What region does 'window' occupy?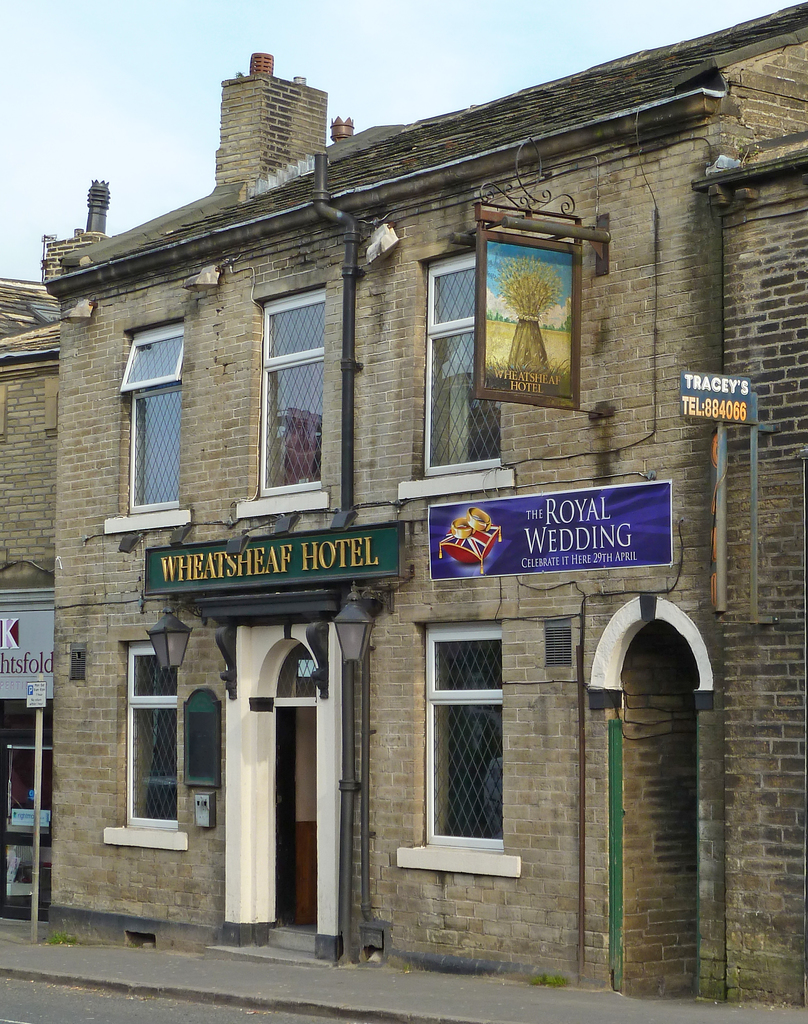
select_region(127, 316, 183, 511).
